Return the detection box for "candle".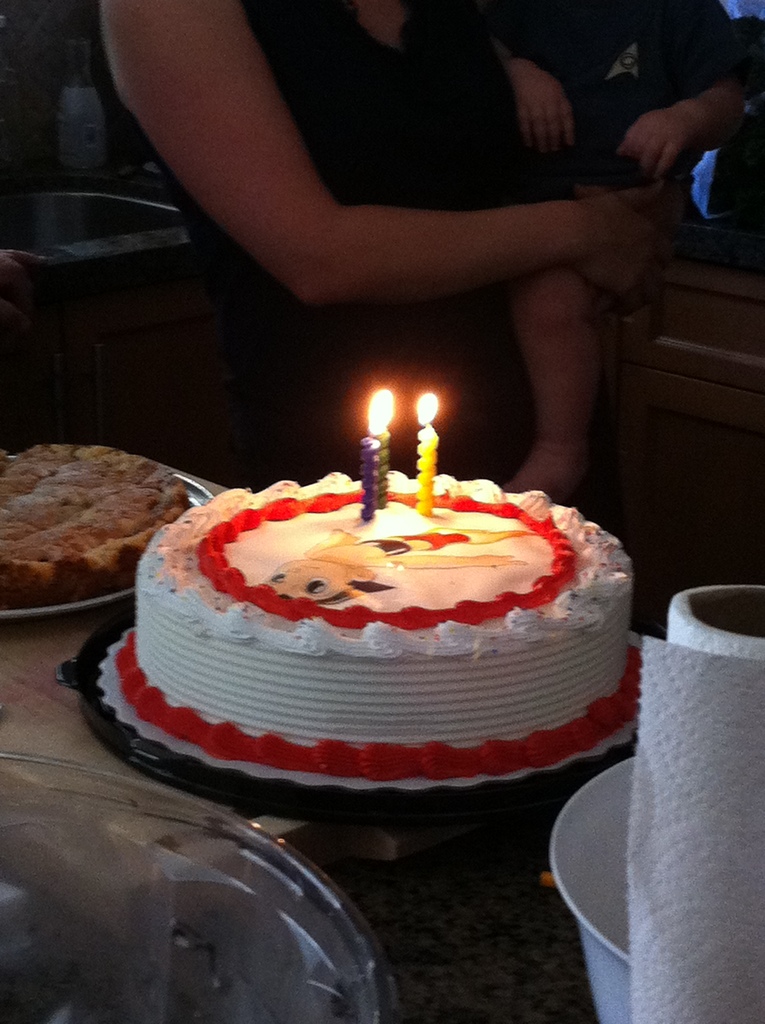
BBox(359, 391, 392, 522).
